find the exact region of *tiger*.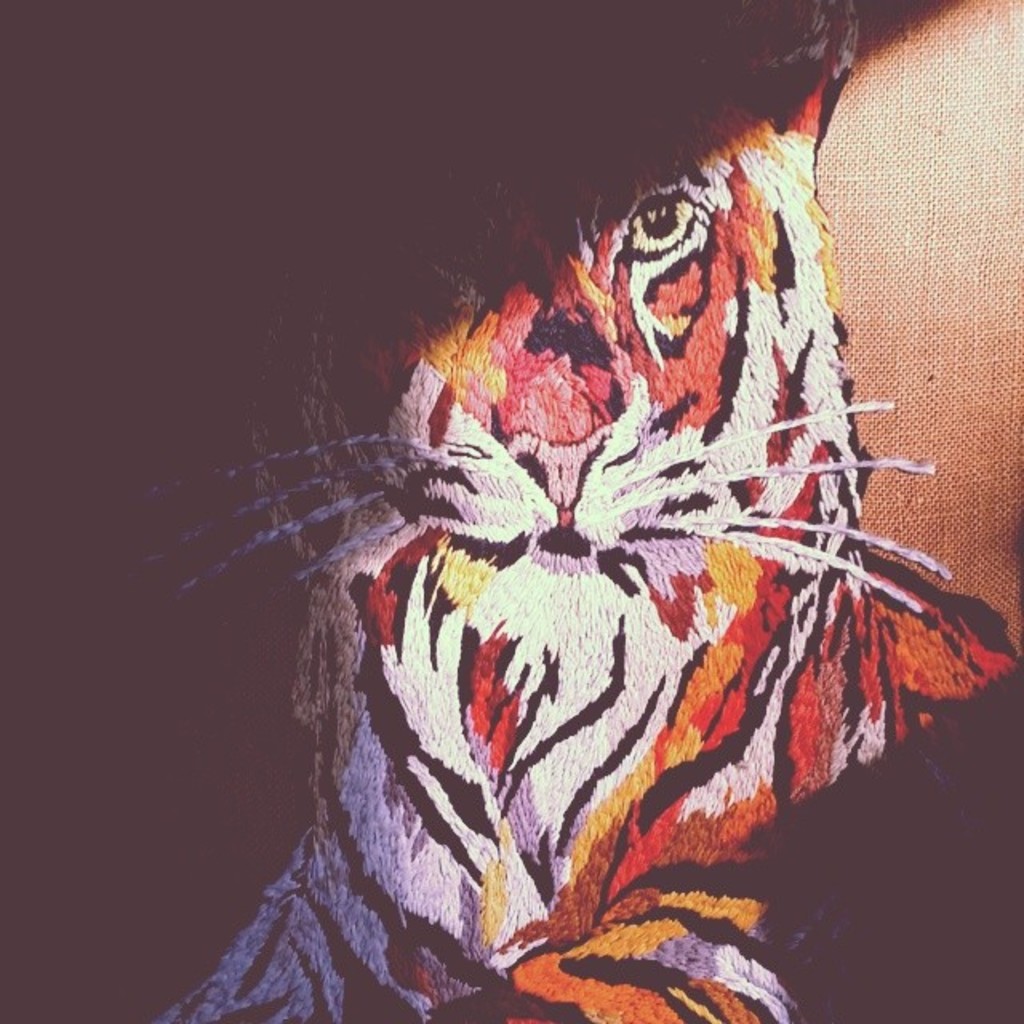
Exact region: locate(141, 0, 1022, 1022).
